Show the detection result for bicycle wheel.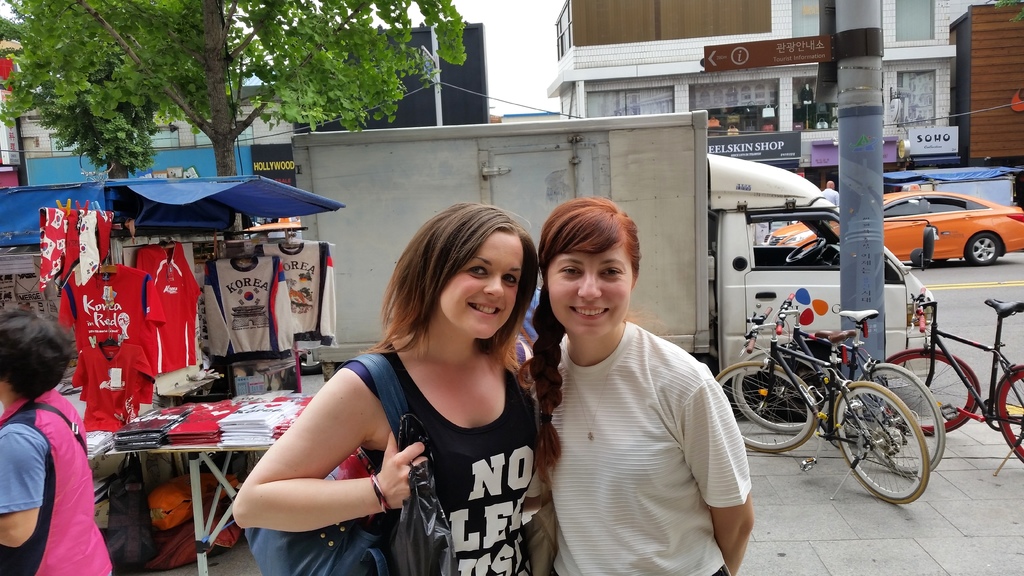
(left=714, top=359, right=819, bottom=453).
